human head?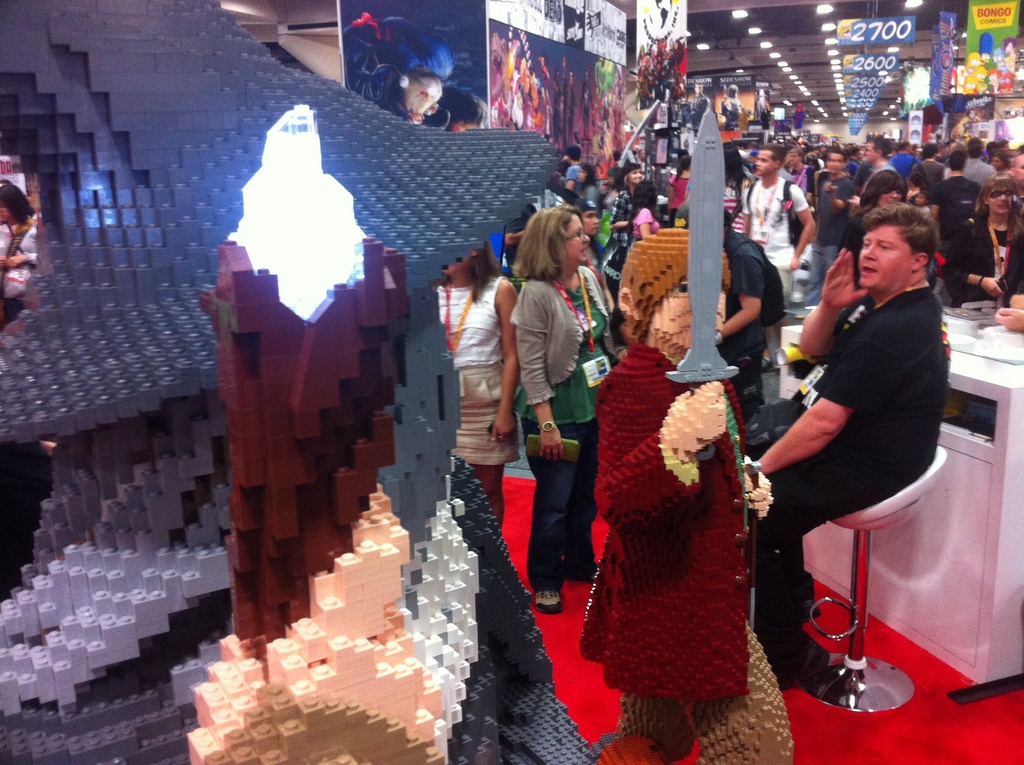
x1=634 y1=181 x2=657 y2=205
